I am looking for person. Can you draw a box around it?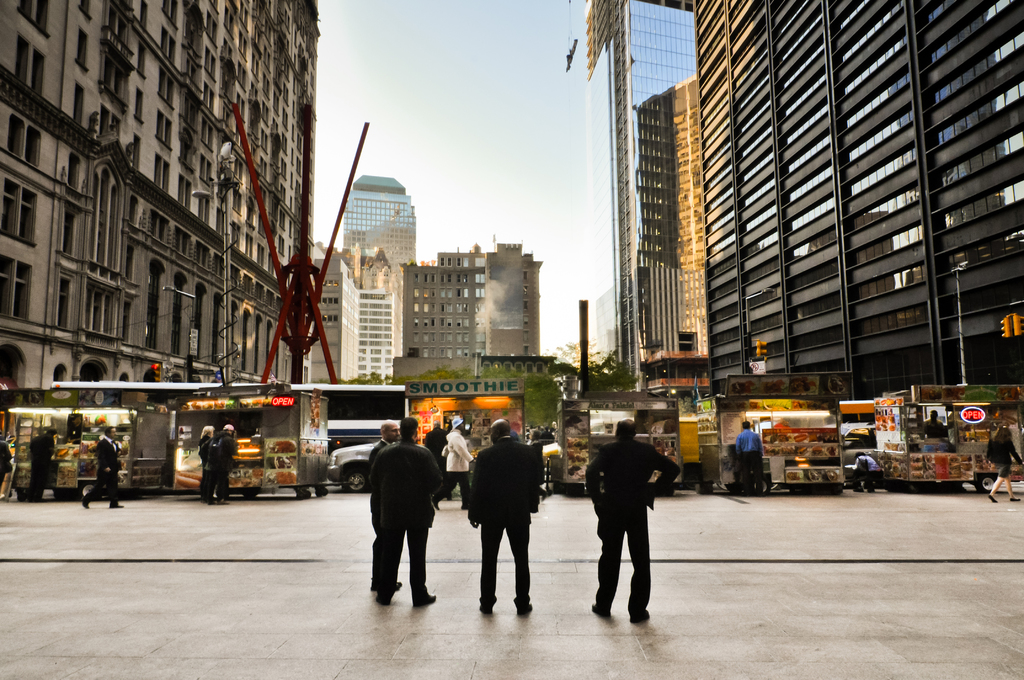
Sure, the bounding box is [200, 426, 218, 498].
